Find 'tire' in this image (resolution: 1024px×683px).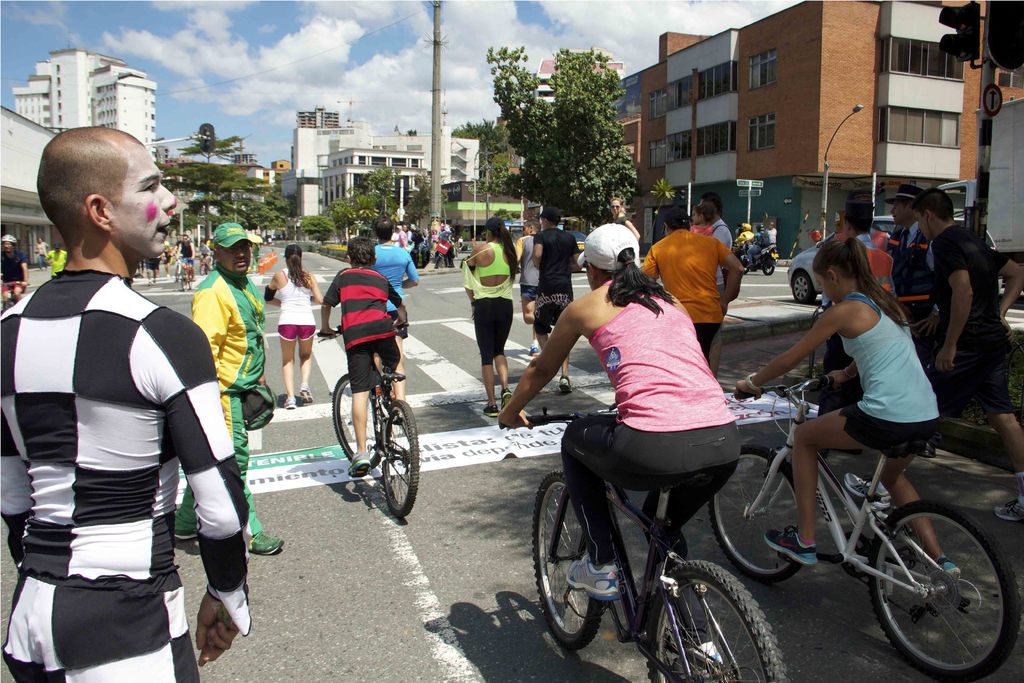
l=531, t=468, r=616, b=656.
